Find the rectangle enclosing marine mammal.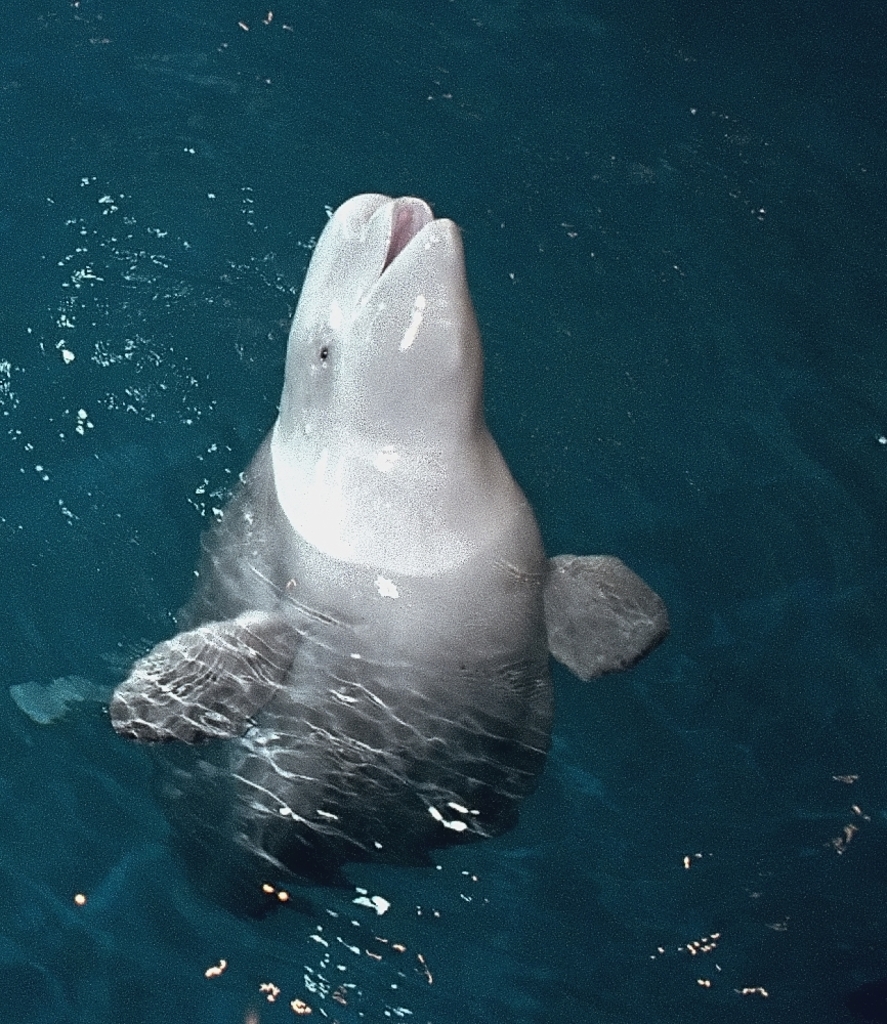
(x1=109, y1=183, x2=675, y2=873).
